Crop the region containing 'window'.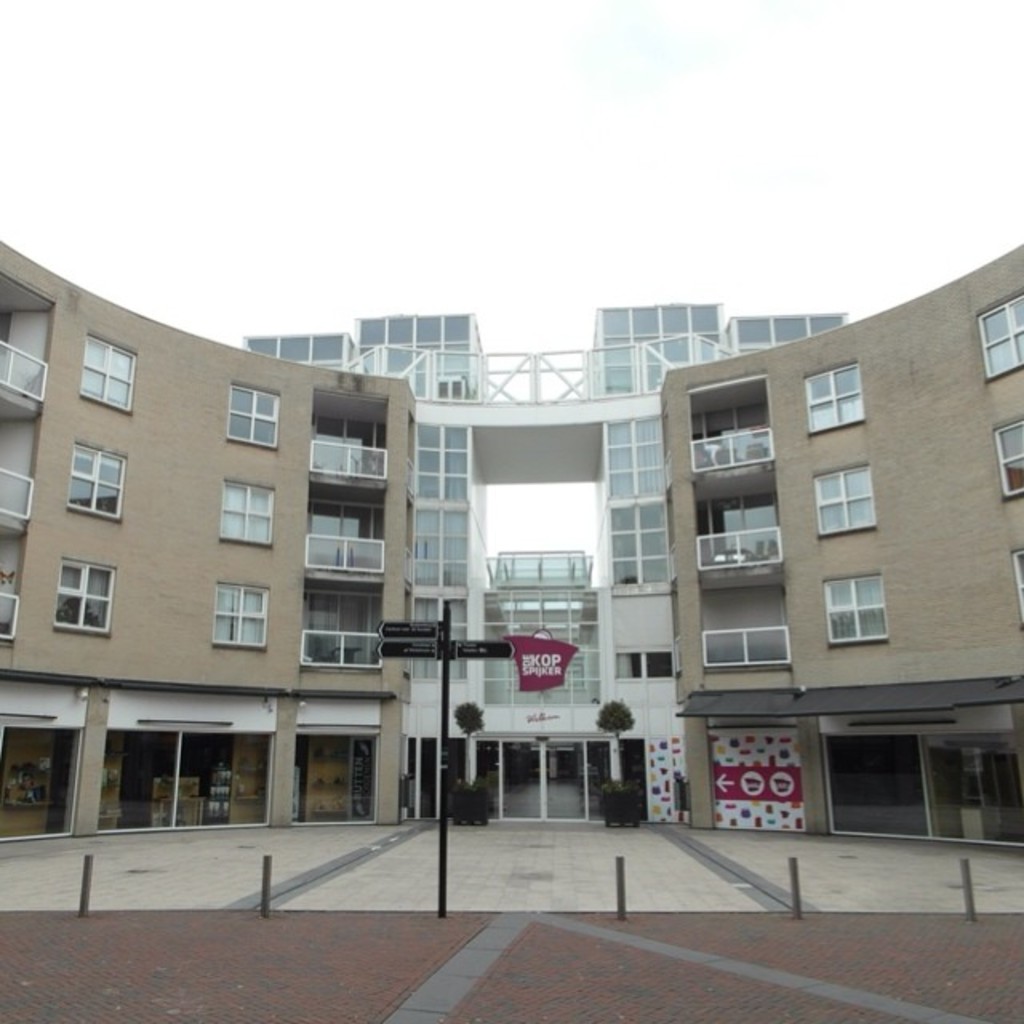
Crop region: detection(53, 560, 109, 638).
